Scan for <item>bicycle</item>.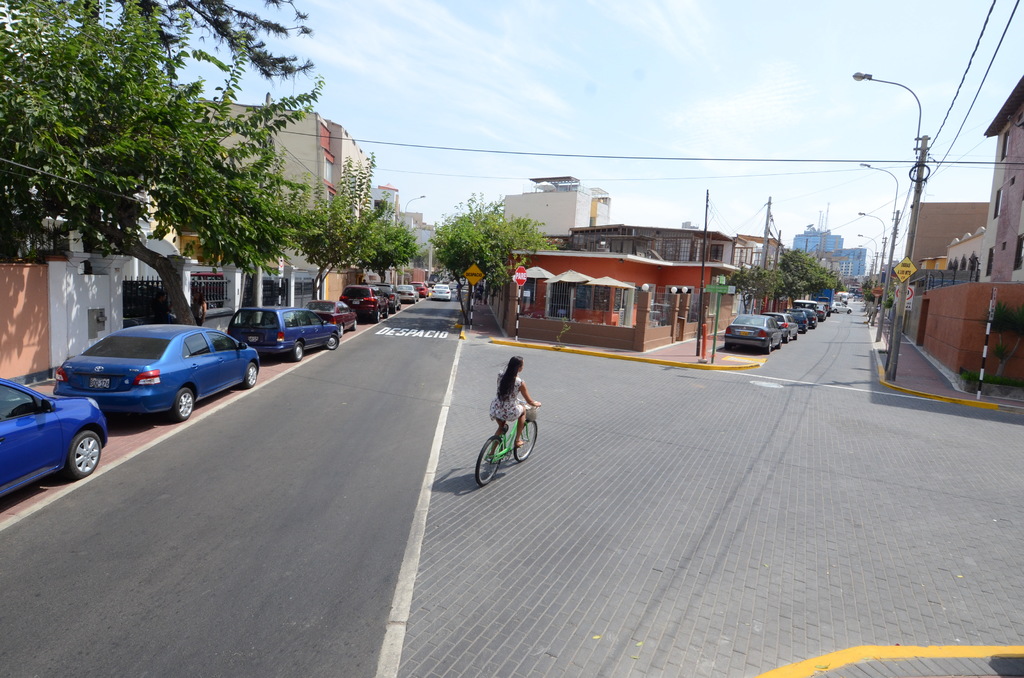
Scan result: x1=474, y1=398, x2=539, y2=485.
